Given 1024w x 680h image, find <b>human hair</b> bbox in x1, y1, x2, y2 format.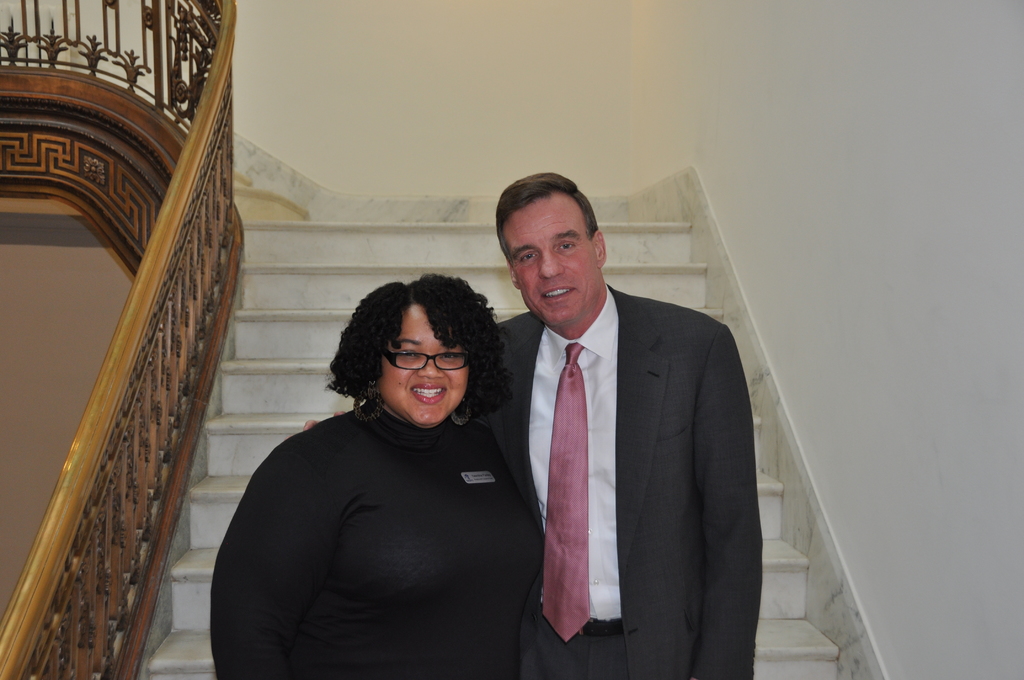
344, 276, 503, 425.
